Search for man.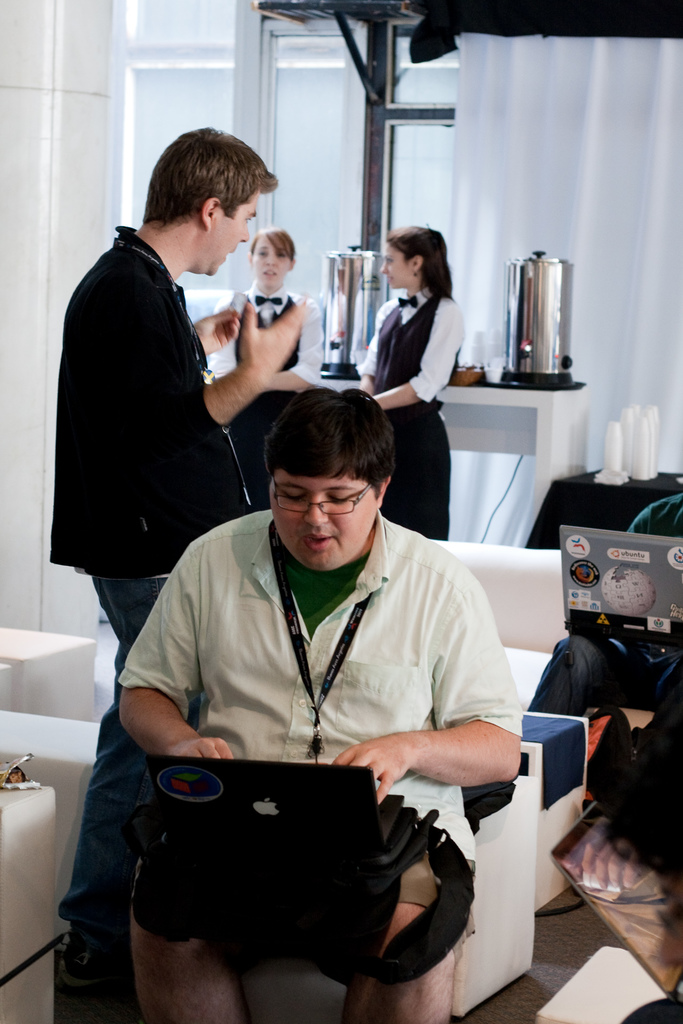
Found at (left=113, top=380, right=521, bottom=1023).
